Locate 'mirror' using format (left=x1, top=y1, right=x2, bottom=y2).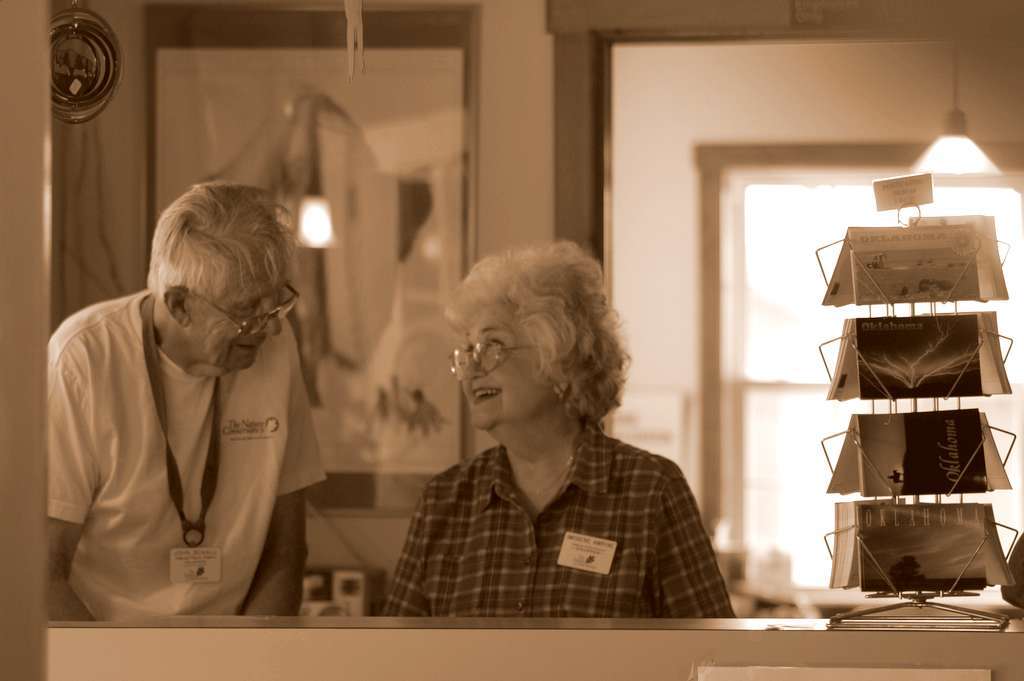
(left=51, top=0, right=1023, bottom=621).
